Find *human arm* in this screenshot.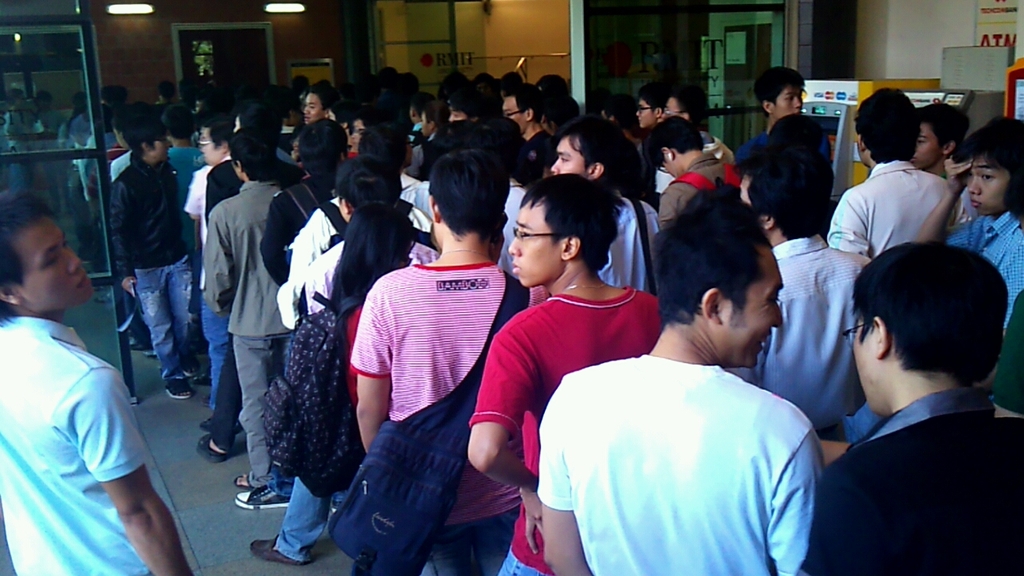
The bounding box for *human arm* is region(826, 191, 872, 257).
